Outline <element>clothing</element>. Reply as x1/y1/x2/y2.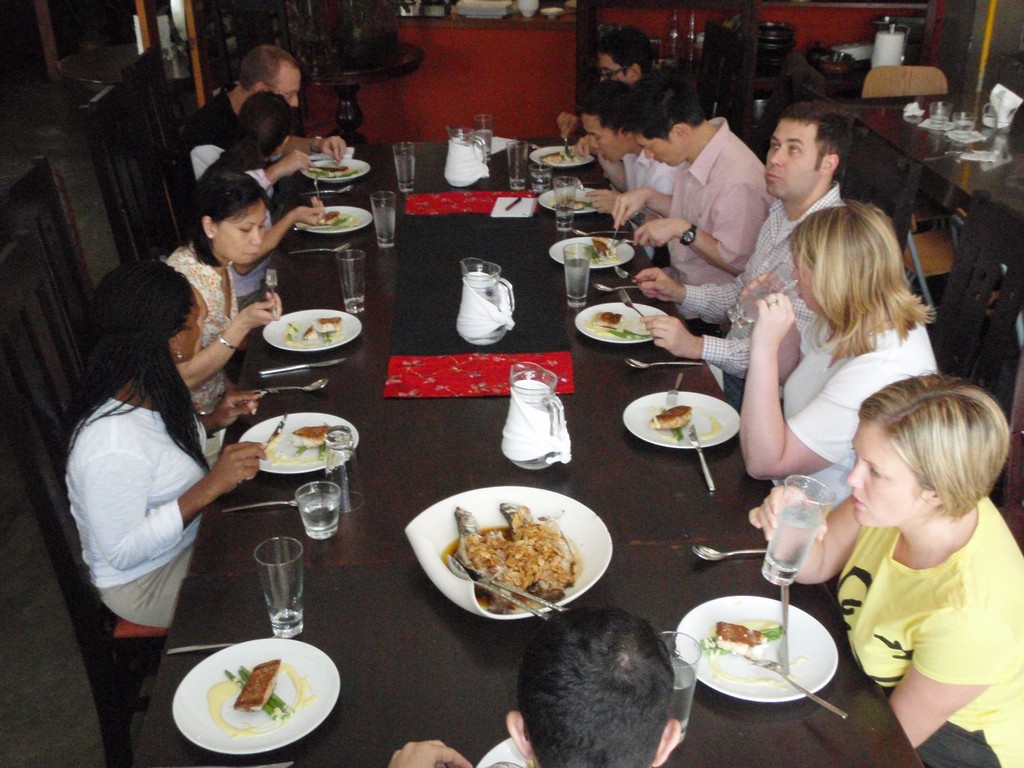
637/71/661/126.
